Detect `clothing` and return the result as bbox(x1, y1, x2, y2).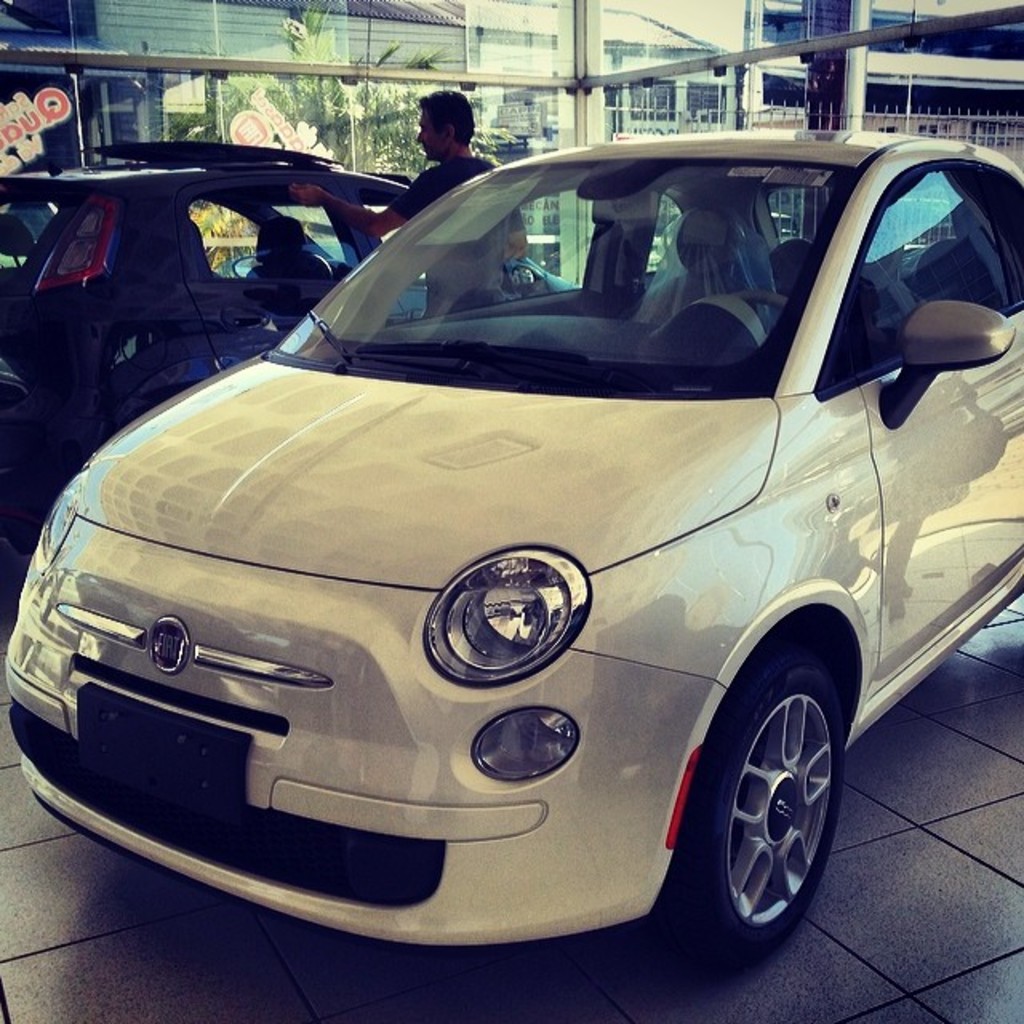
bbox(387, 155, 526, 320).
